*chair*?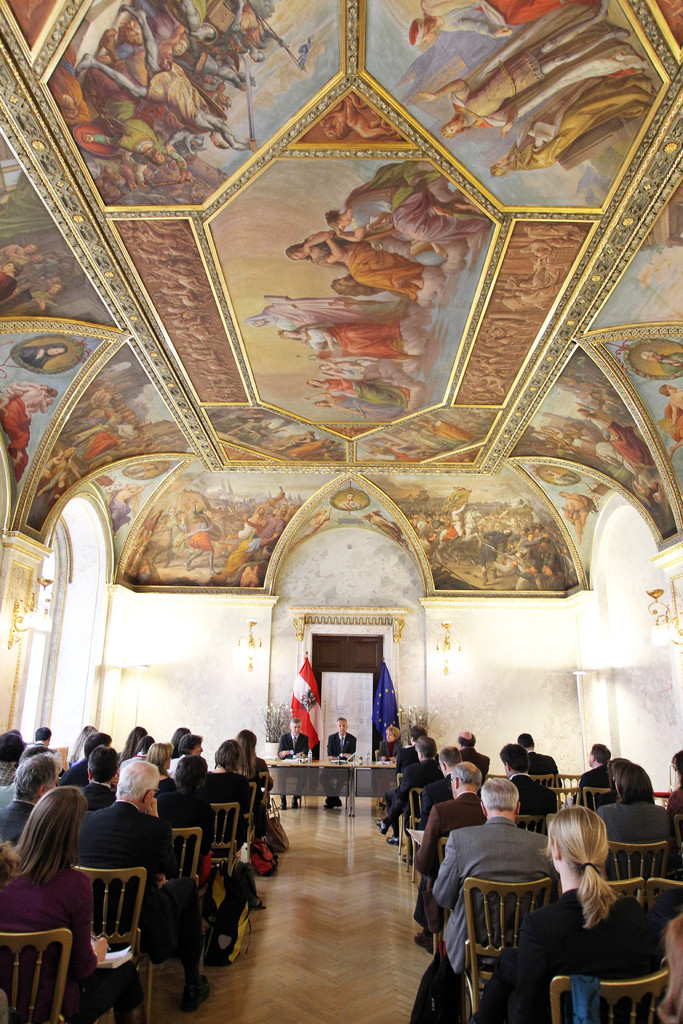
left=397, top=787, right=422, bottom=867
